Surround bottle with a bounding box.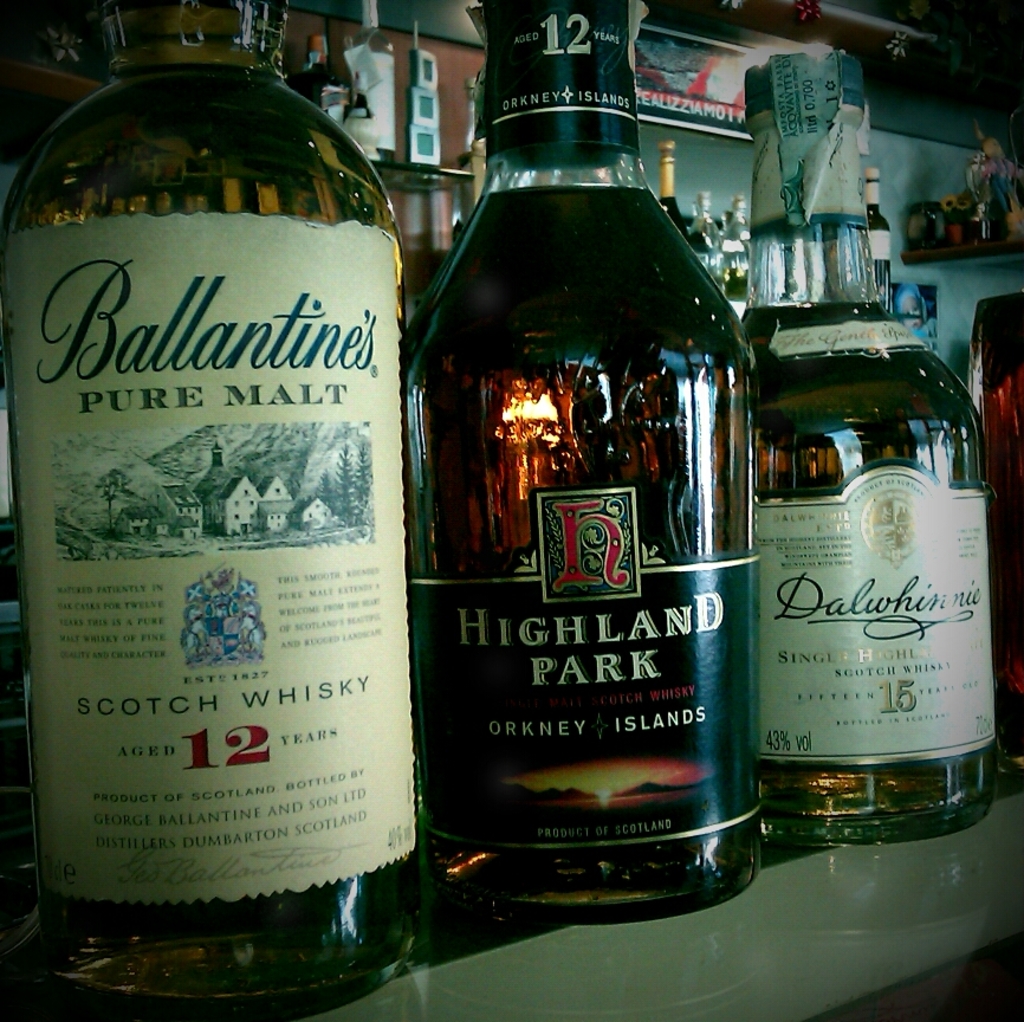
left=403, top=46, right=773, bottom=918.
